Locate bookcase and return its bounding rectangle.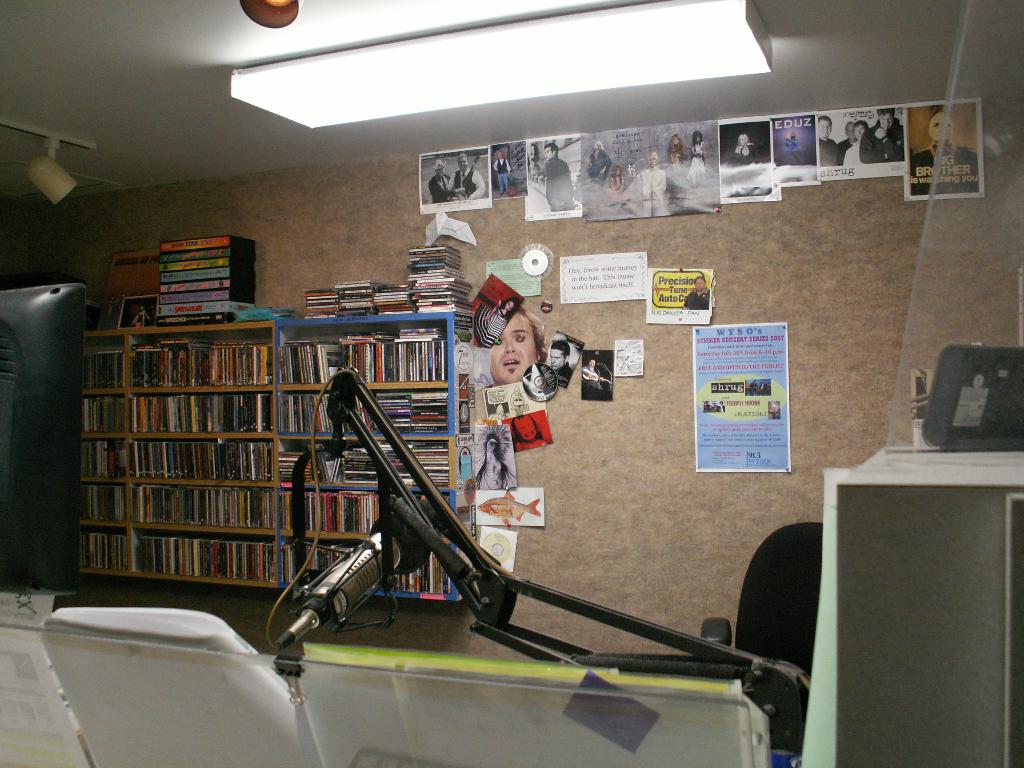
bbox=[80, 305, 470, 605].
